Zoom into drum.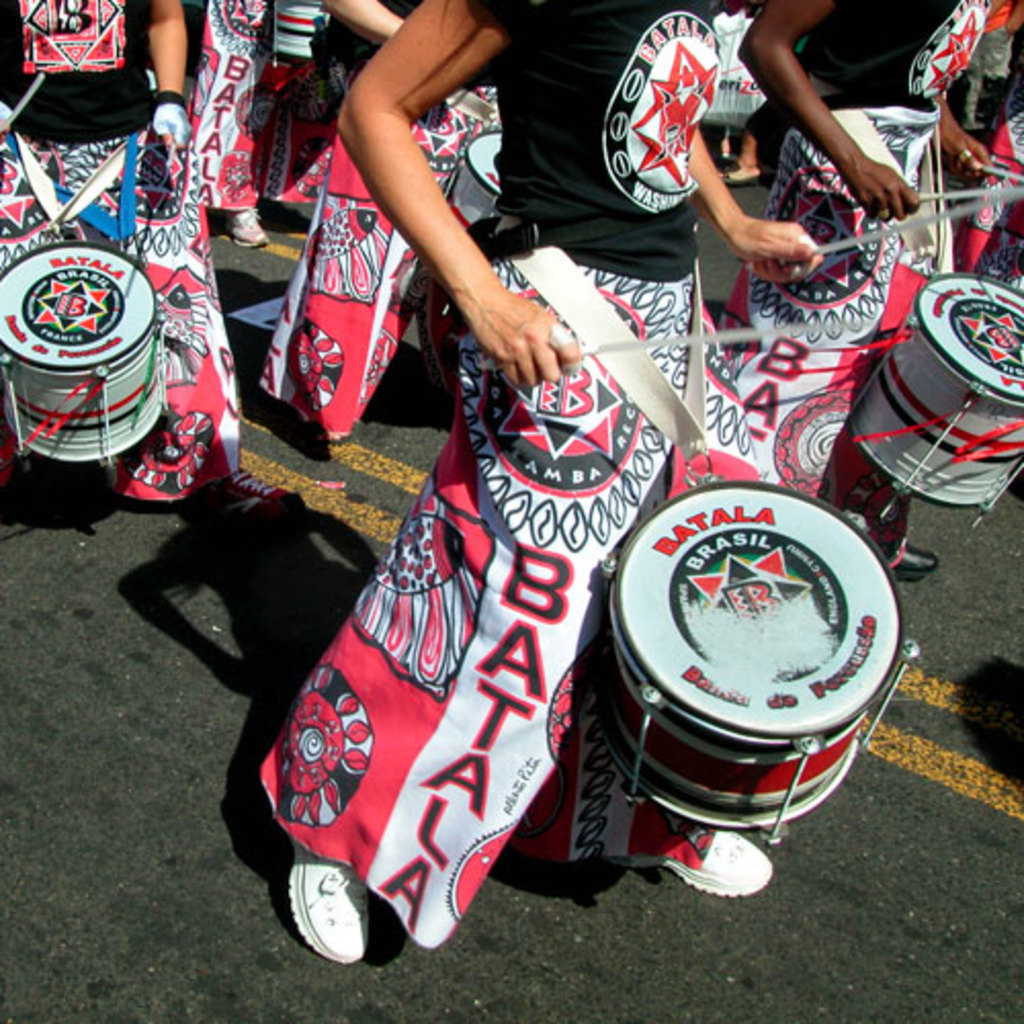
Zoom target: 846/268/1022/530.
